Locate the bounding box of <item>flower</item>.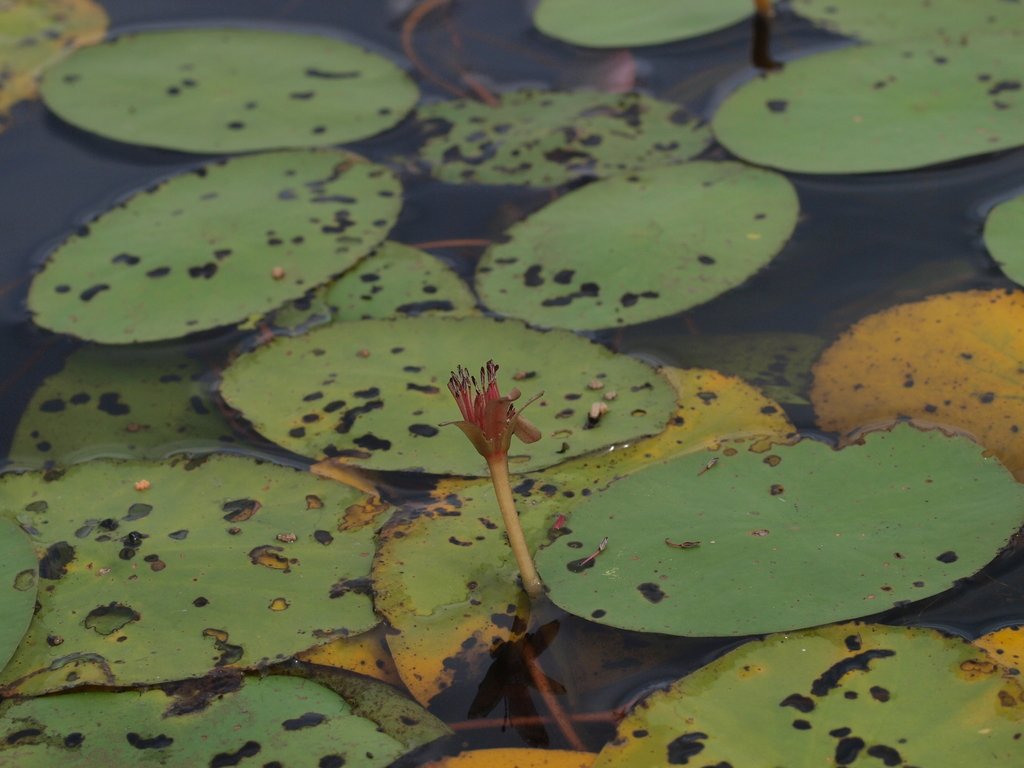
Bounding box: crop(426, 357, 550, 489).
